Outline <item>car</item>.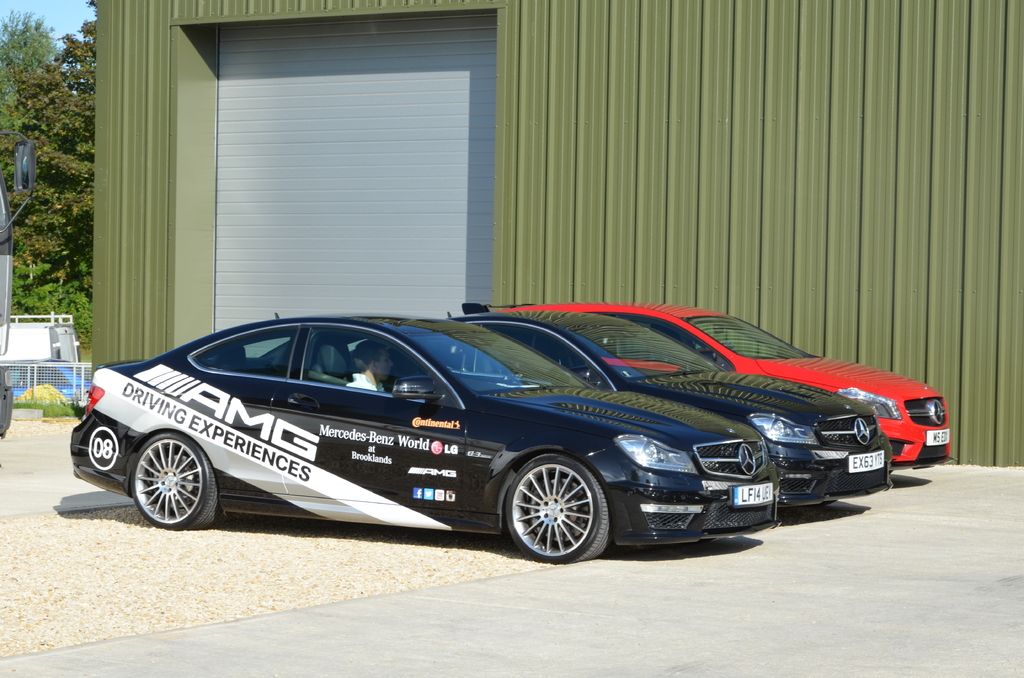
Outline: <box>462,303,951,474</box>.
